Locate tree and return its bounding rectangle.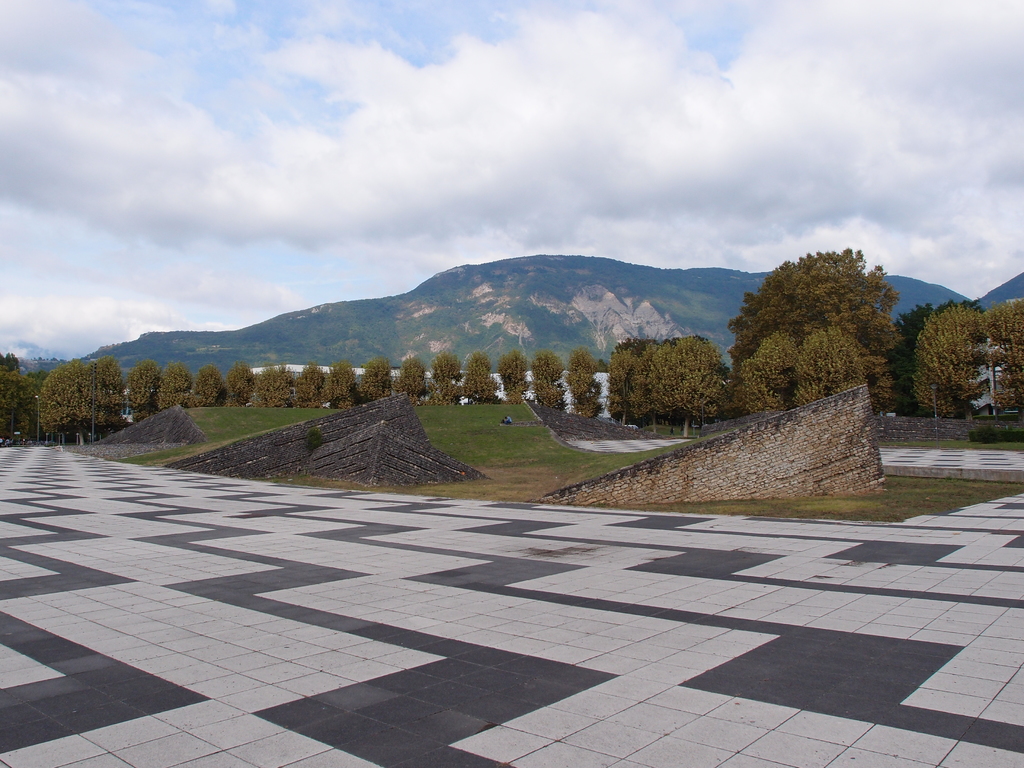
rect(17, 366, 44, 435).
